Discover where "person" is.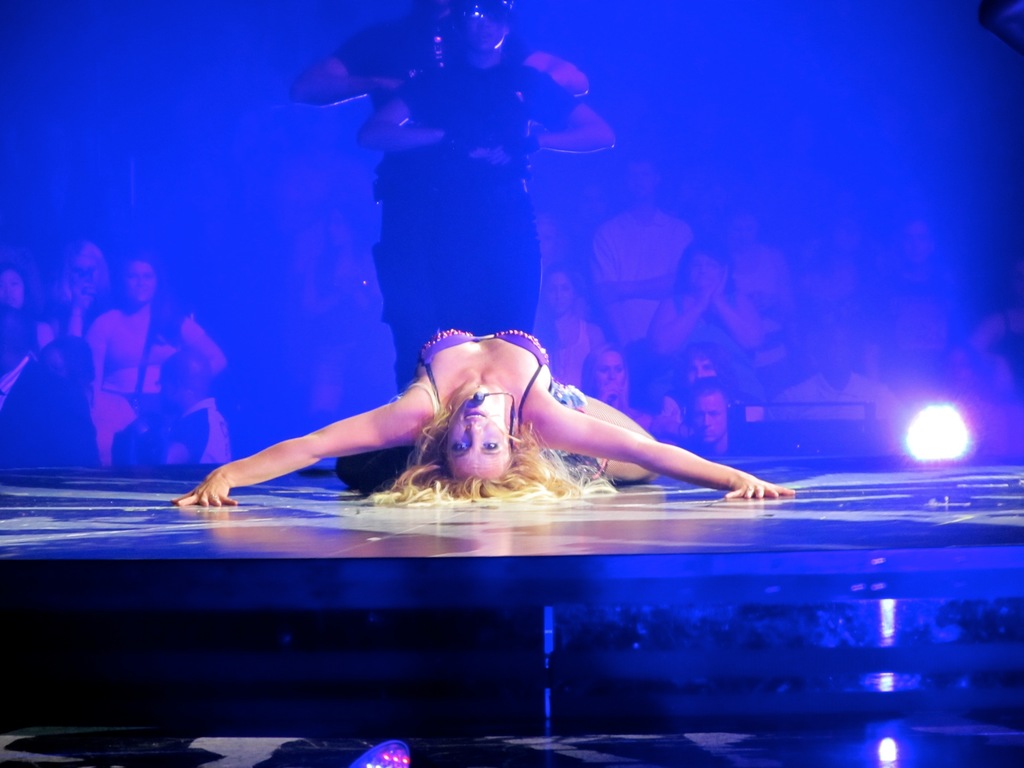
Discovered at bbox(0, 307, 49, 397).
